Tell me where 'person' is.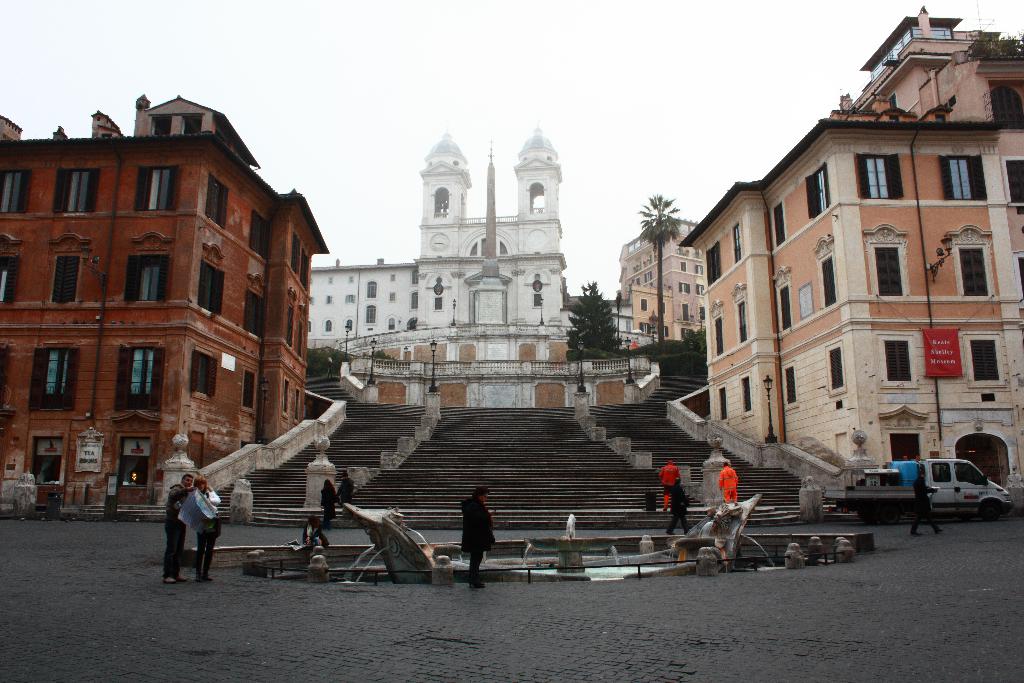
'person' is at bbox=[188, 475, 221, 587].
